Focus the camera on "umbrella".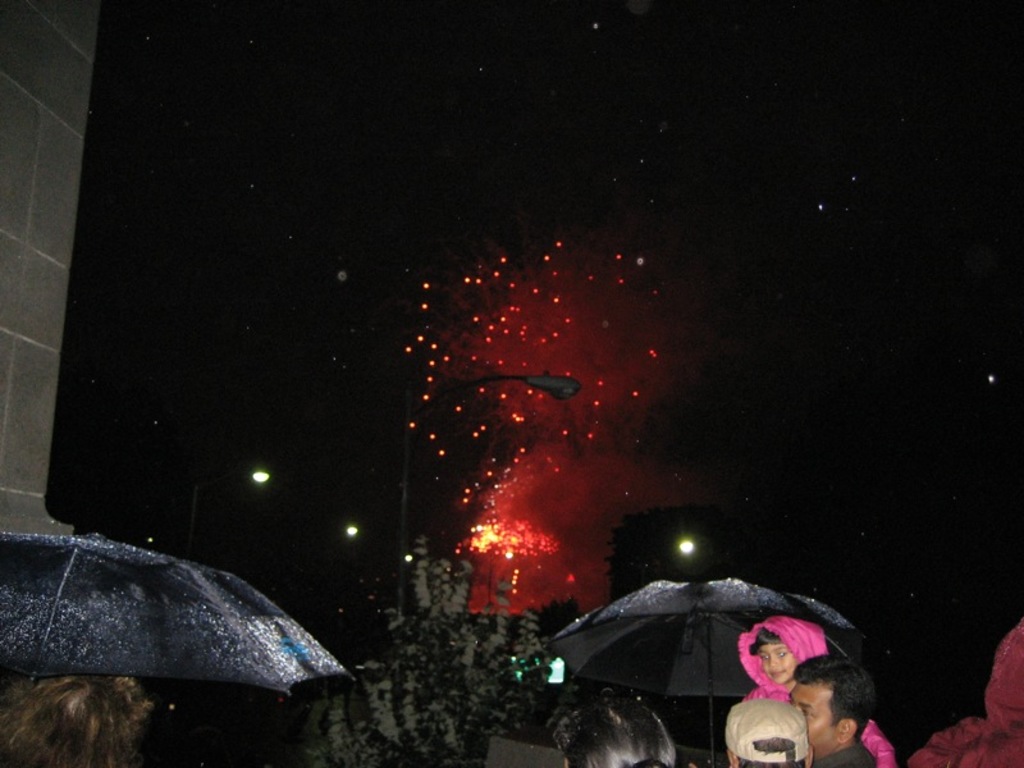
Focus region: (0,508,366,741).
